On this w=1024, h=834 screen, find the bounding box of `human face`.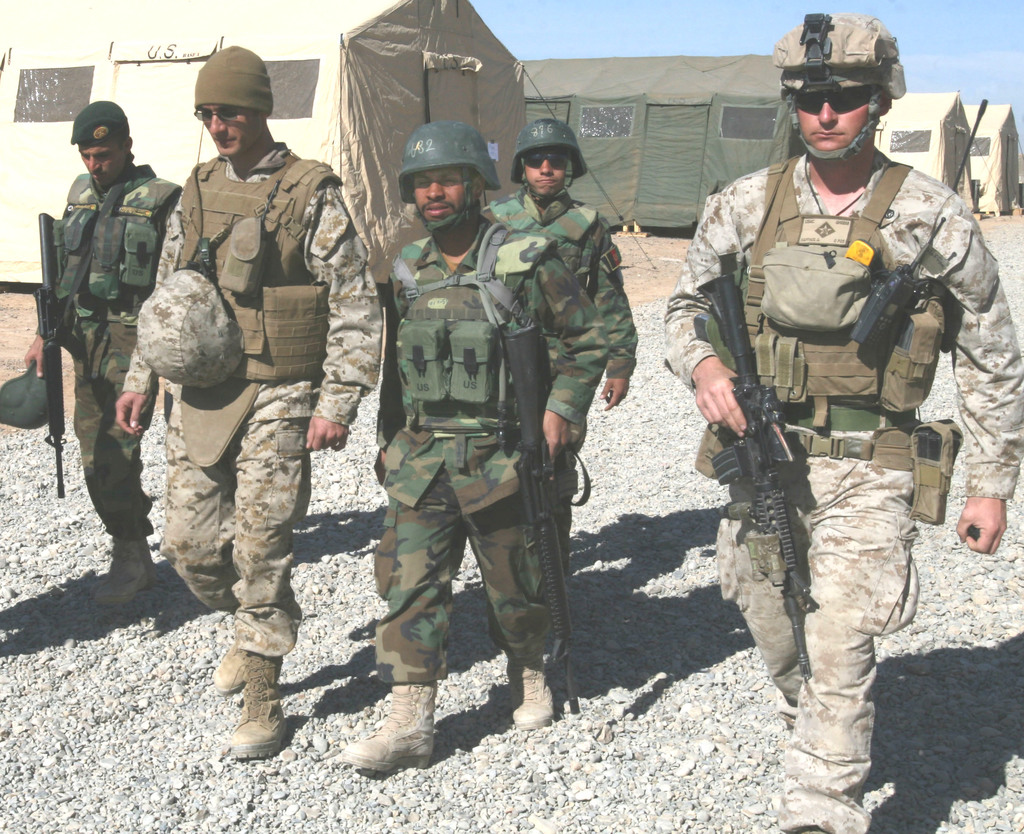
Bounding box: BBox(199, 102, 255, 154).
